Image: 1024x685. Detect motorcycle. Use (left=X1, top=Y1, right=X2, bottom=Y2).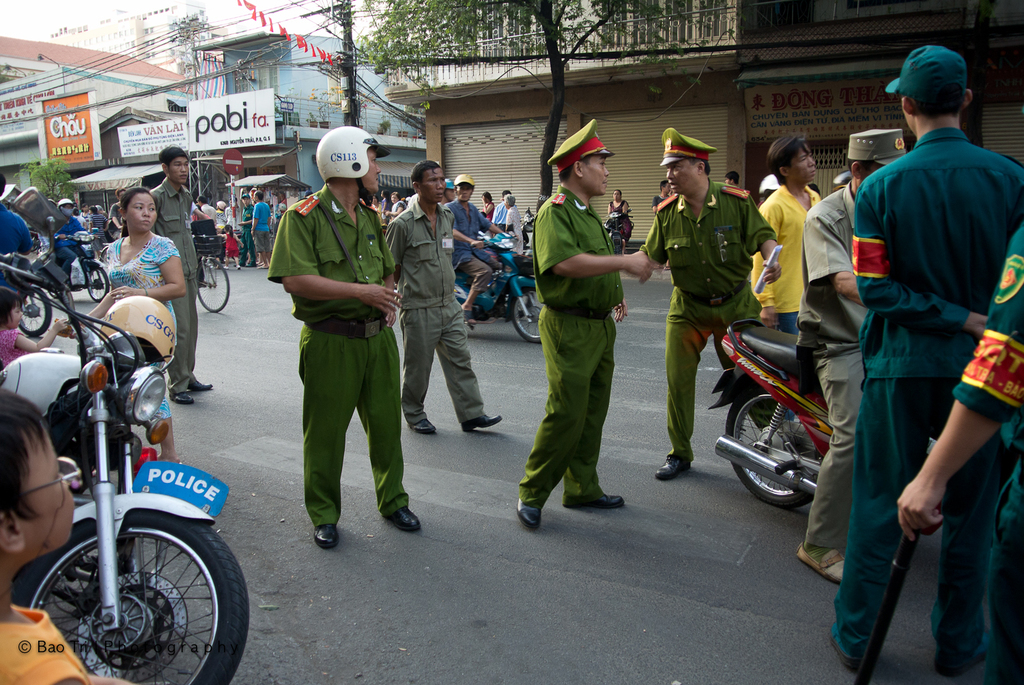
(left=708, top=319, right=935, bottom=508).
